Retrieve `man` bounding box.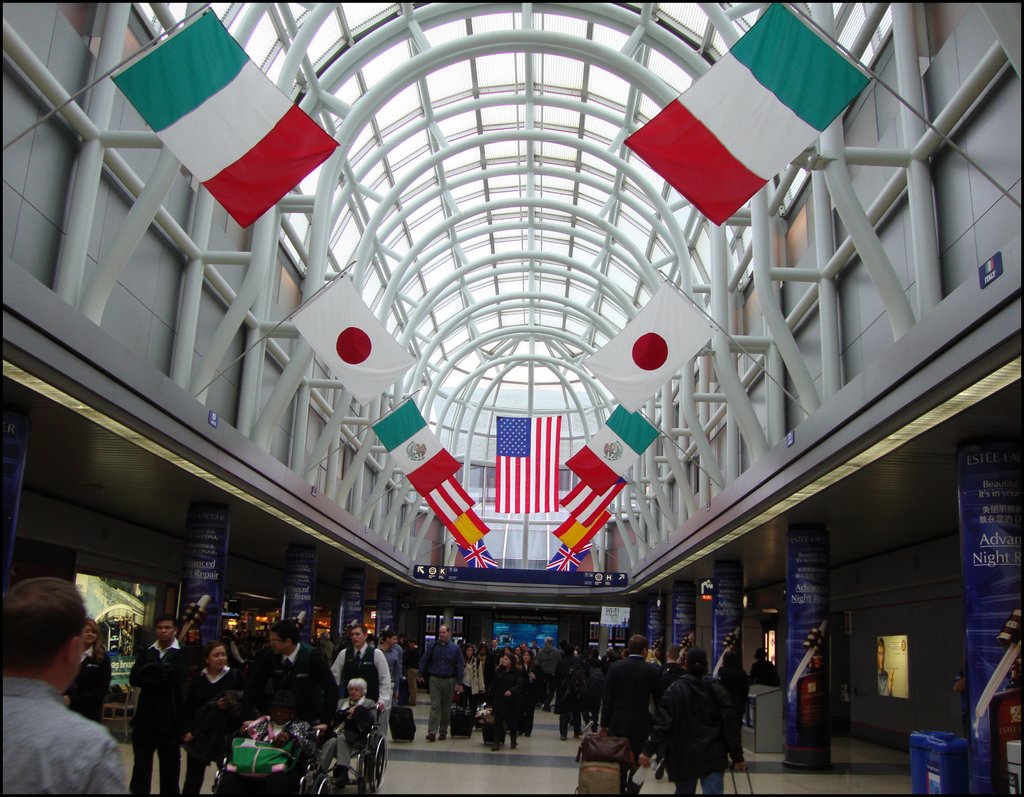
Bounding box: {"x1": 377, "y1": 632, "x2": 400, "y2": 699}.
